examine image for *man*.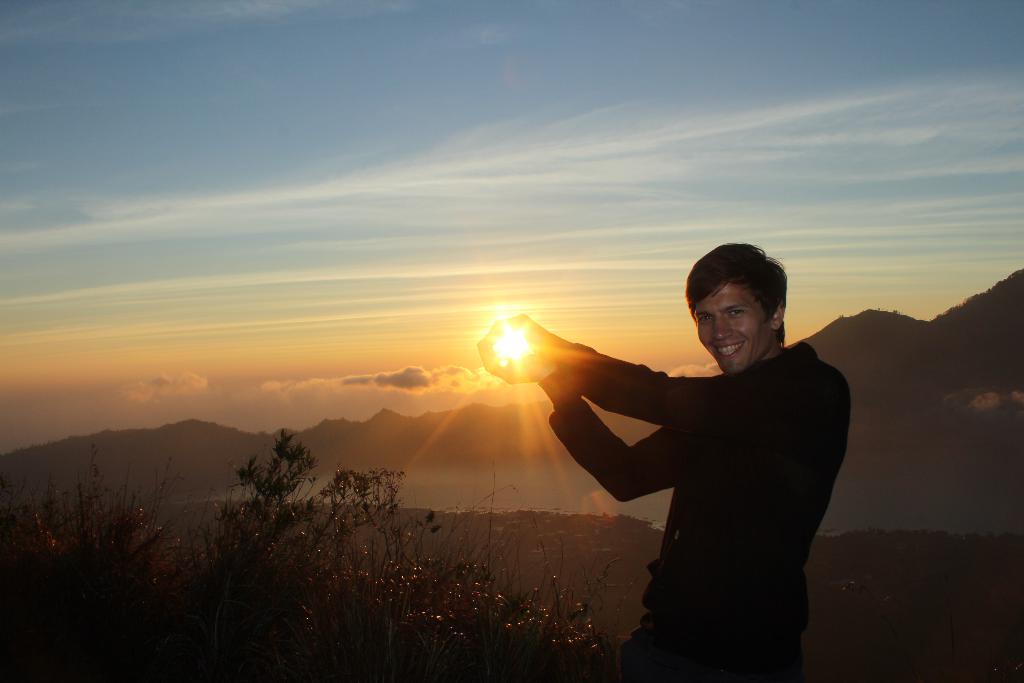
Examination result: BBox(476, 238, 845, 681).
